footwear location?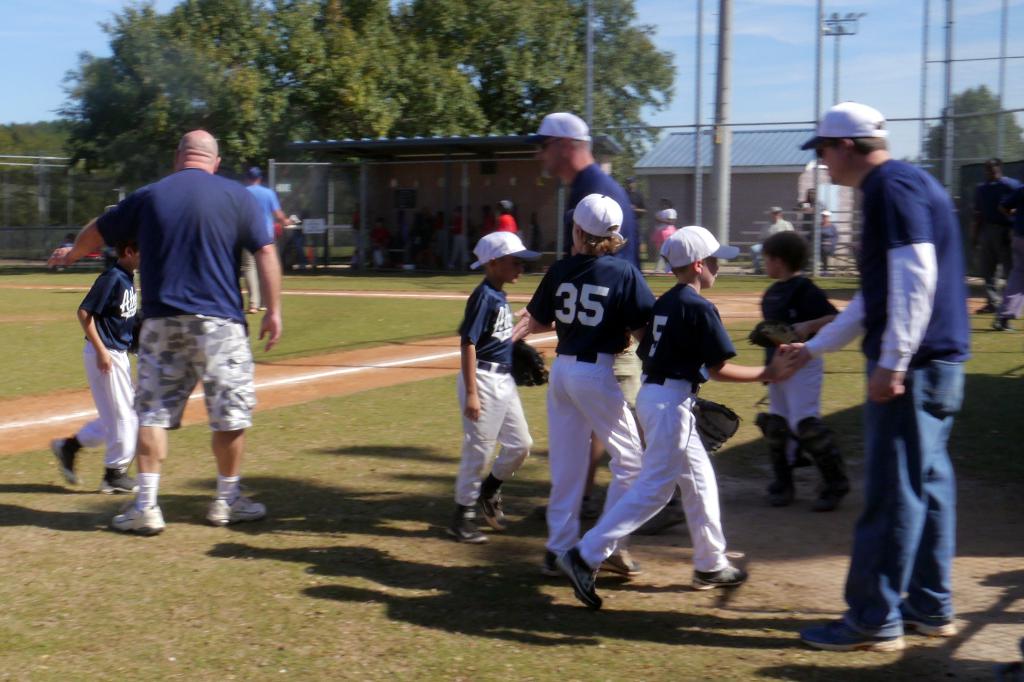
bbox=[903, 612, 963, 642]
